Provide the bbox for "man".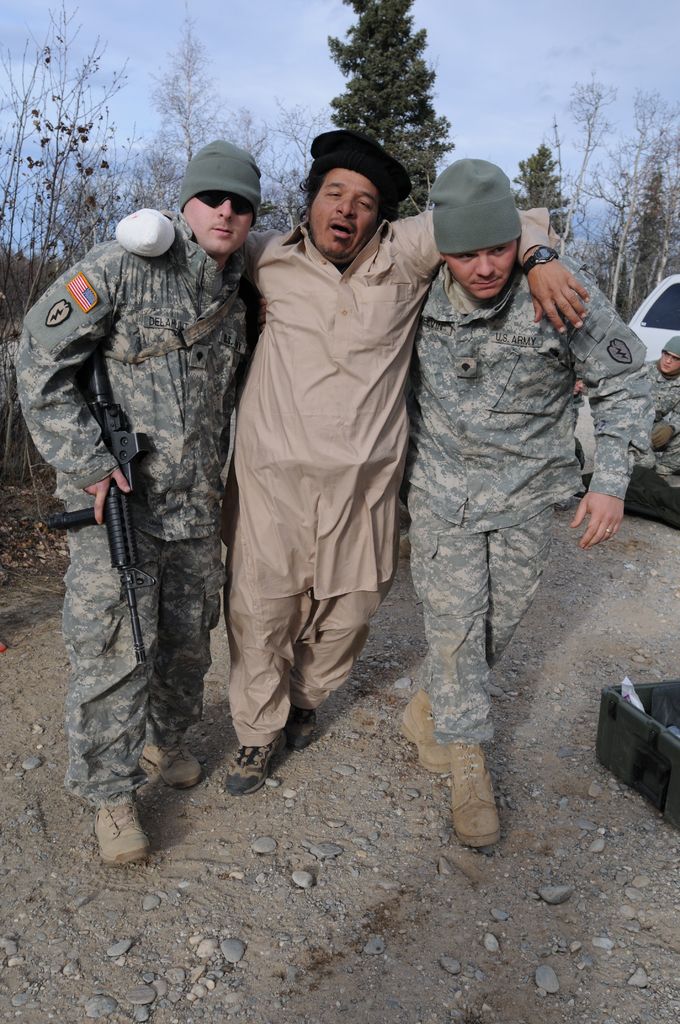
bbox=(110, 119, 587, 796).
